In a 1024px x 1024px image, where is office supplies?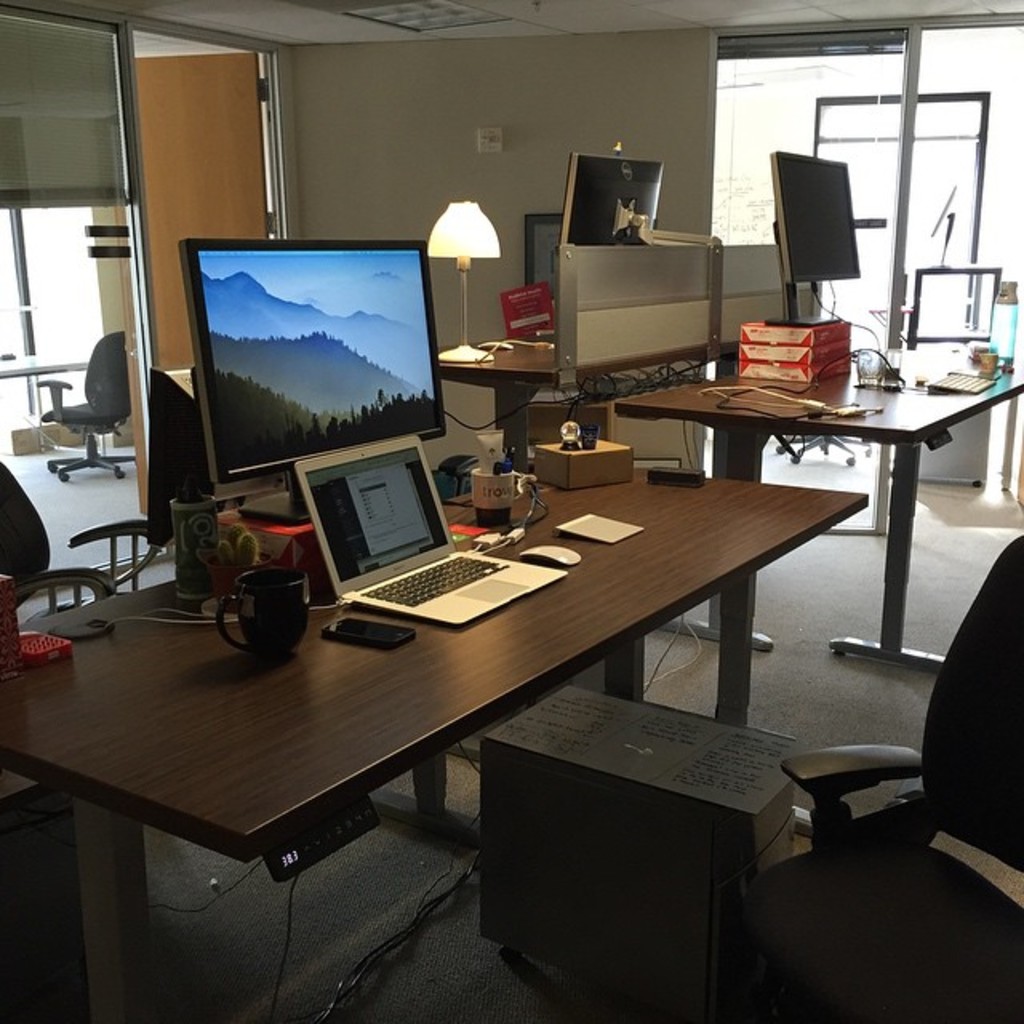
170 493 240 606.
